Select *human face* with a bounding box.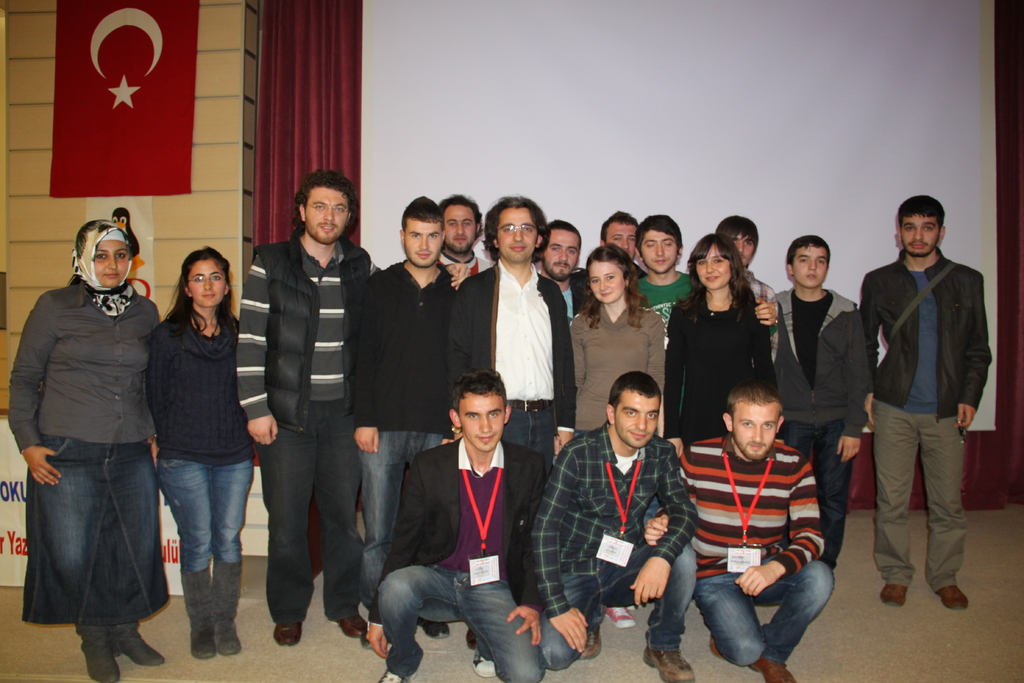
735/403/781/462.
